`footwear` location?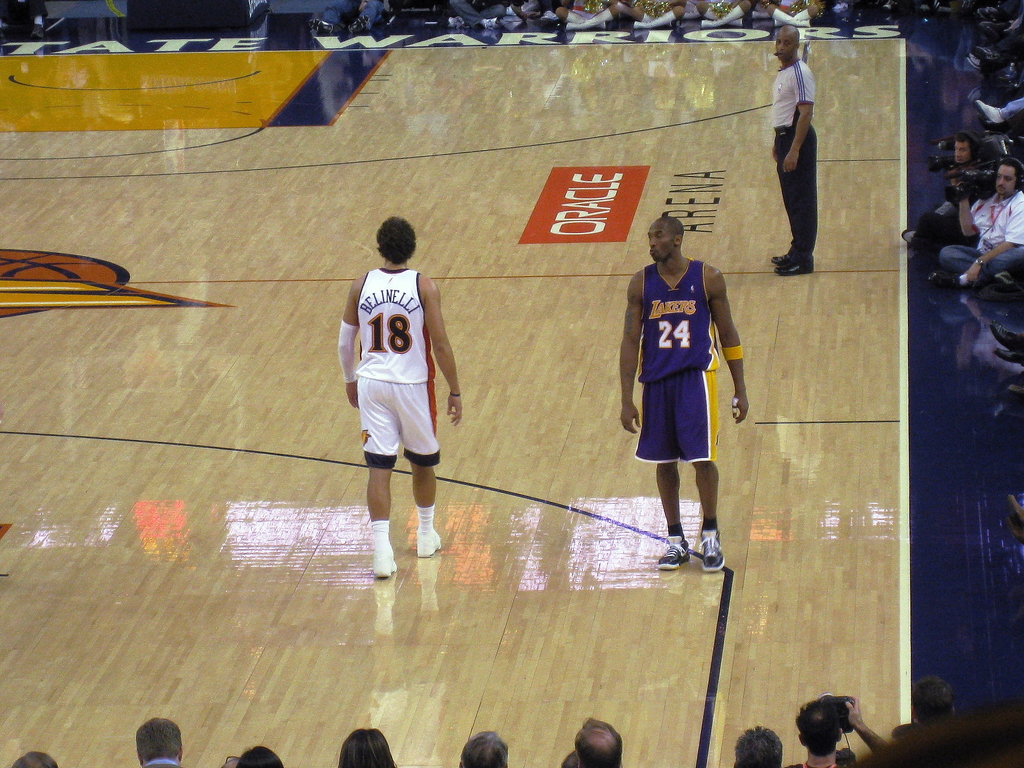
l=660, t=538, r=693, b=568
